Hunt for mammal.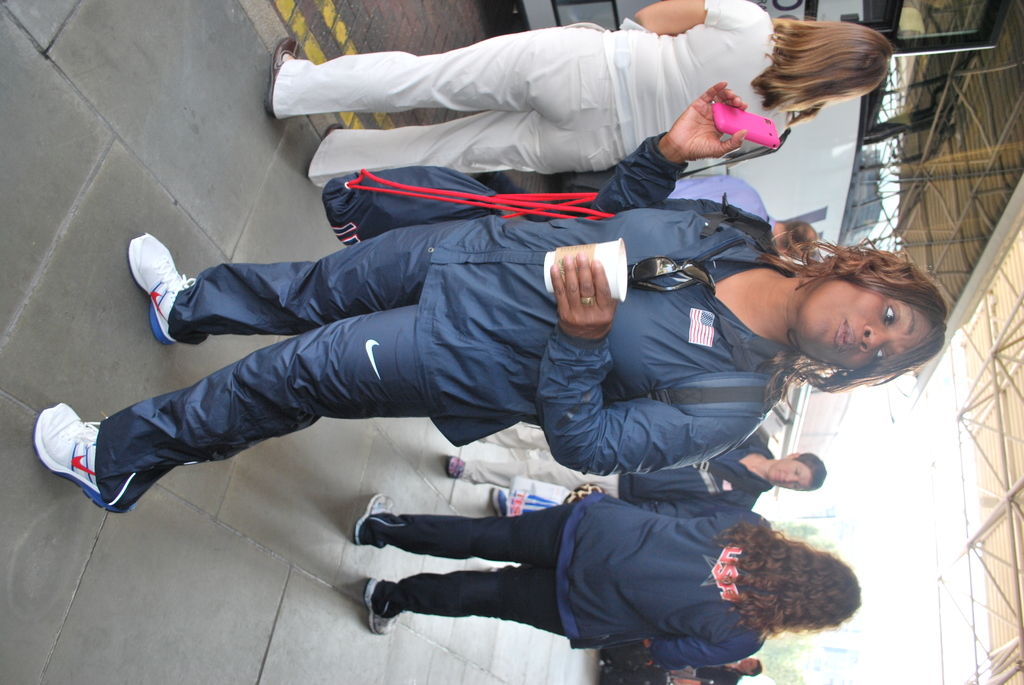
Hunted down at <region>266, 0, 893, 192</region>.
